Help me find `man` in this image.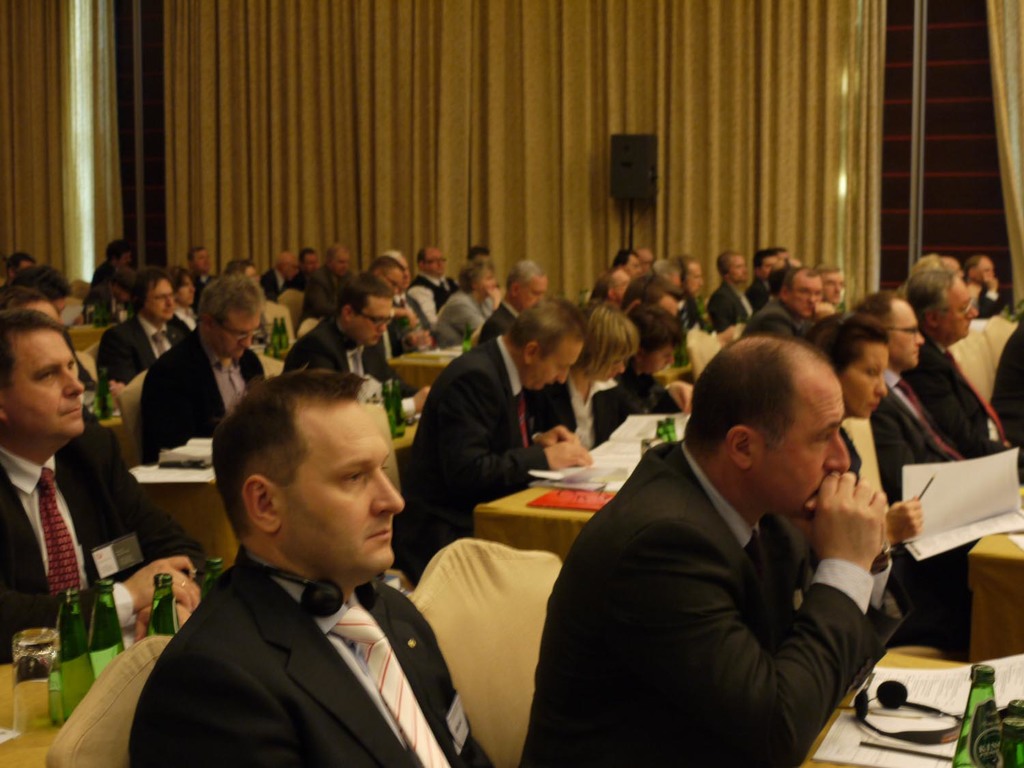
Found it: (x1=93, y1=348, x2=470, y2=767).
